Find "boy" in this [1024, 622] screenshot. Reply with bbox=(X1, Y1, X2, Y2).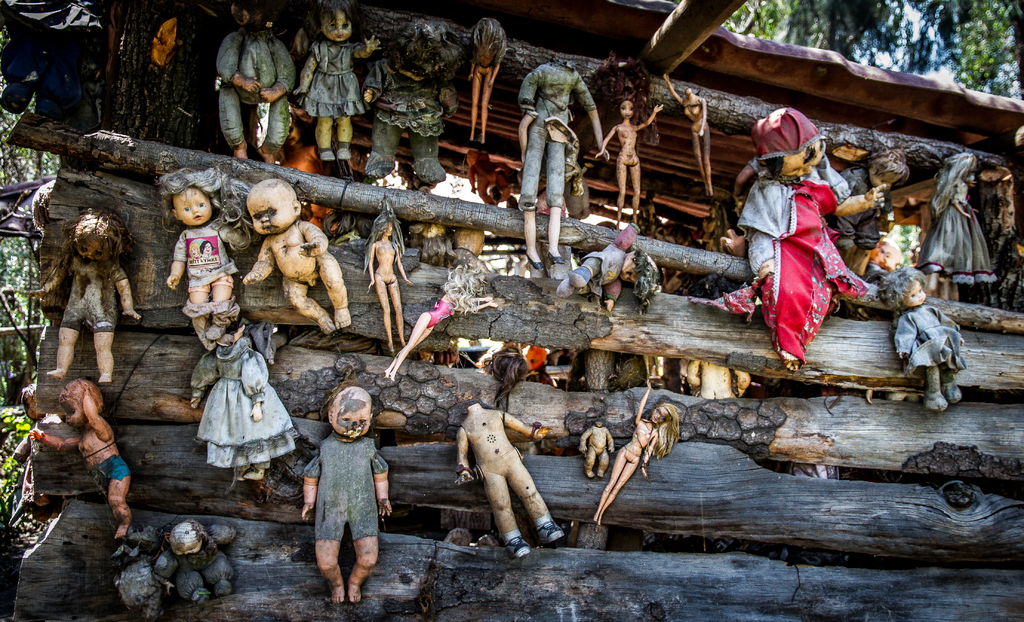
bbox=(213, 0, 296, 164).
